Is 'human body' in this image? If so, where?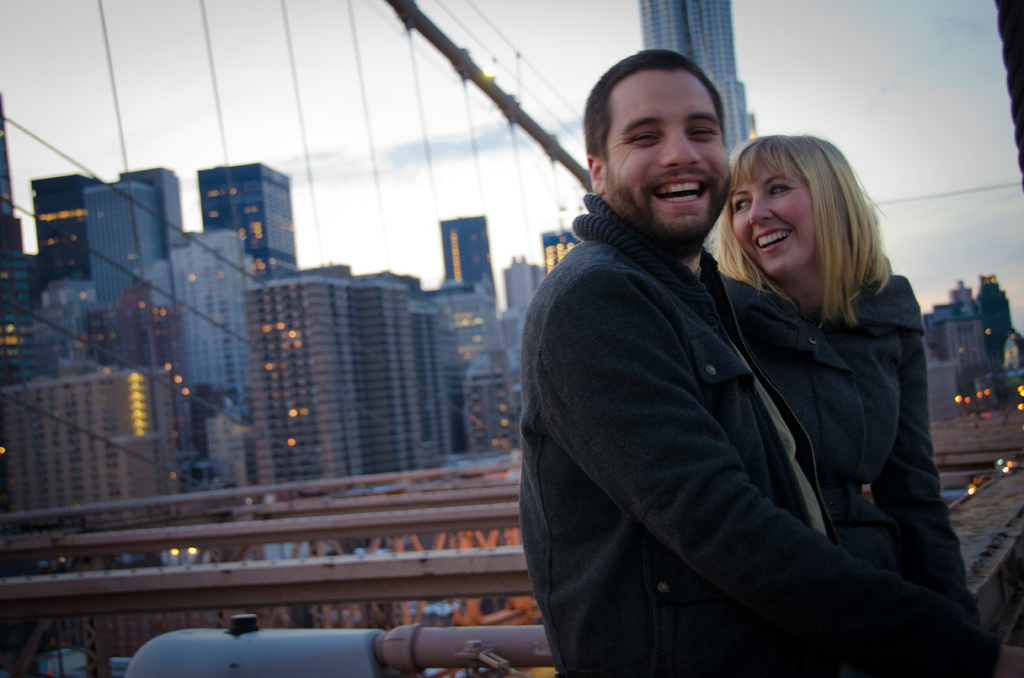
Yes, at box=[525, 63, 900, 677].
